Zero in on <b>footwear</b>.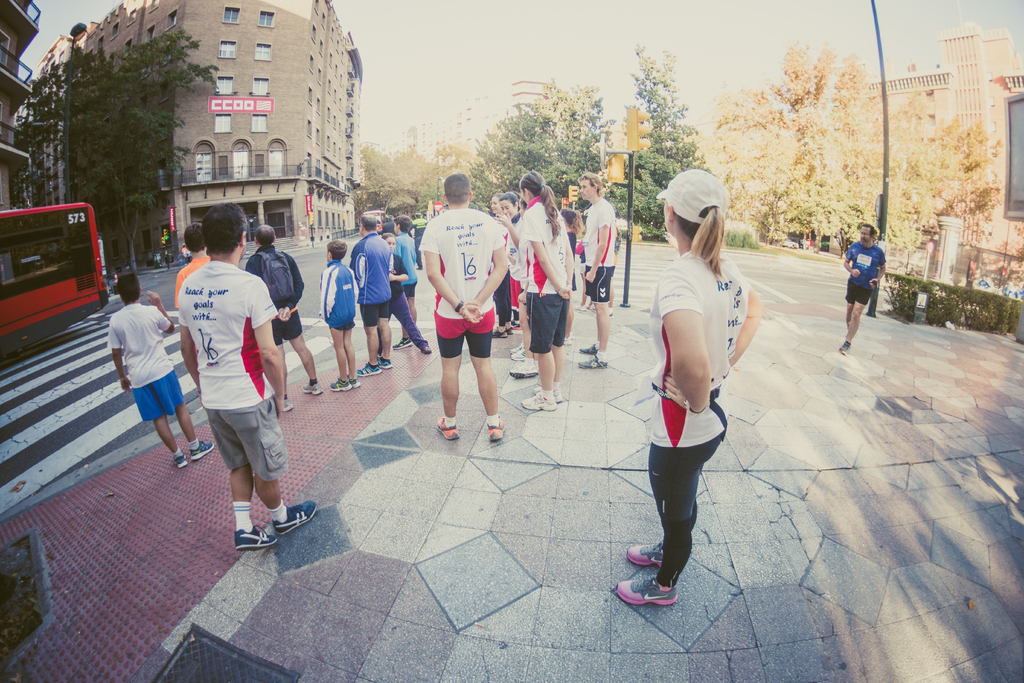
Zeroed in: l=571, t=302, r=586, b=313.
